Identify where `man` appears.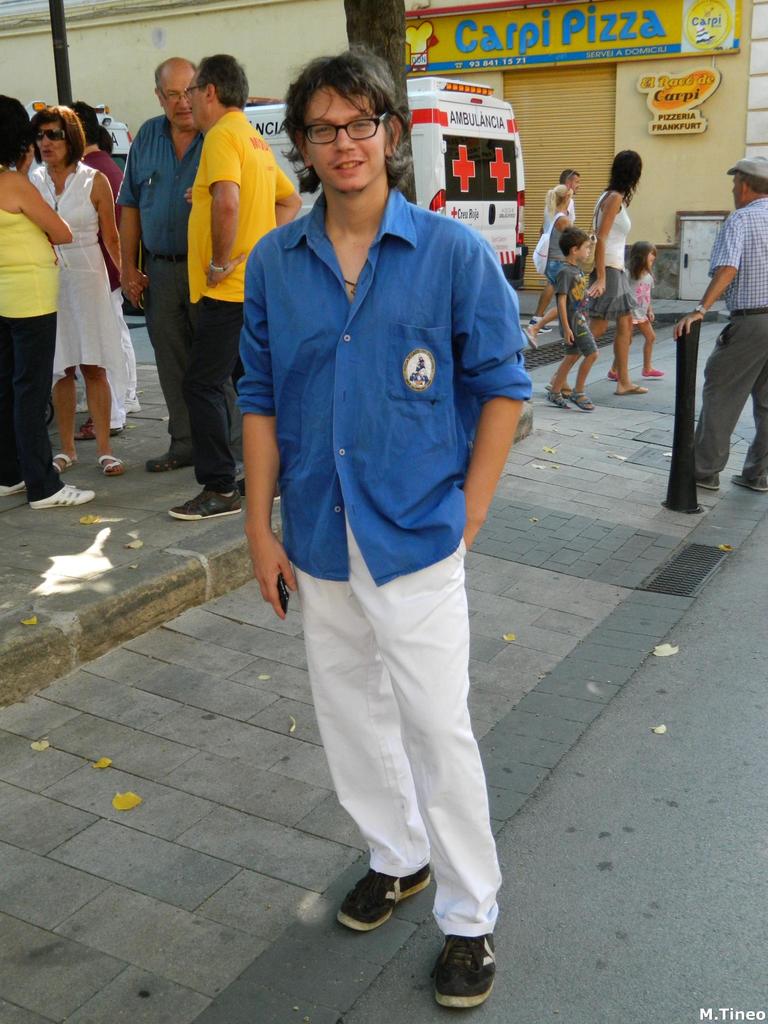
Appears at [x1=672, y1=154, x2=767, y2=494].
